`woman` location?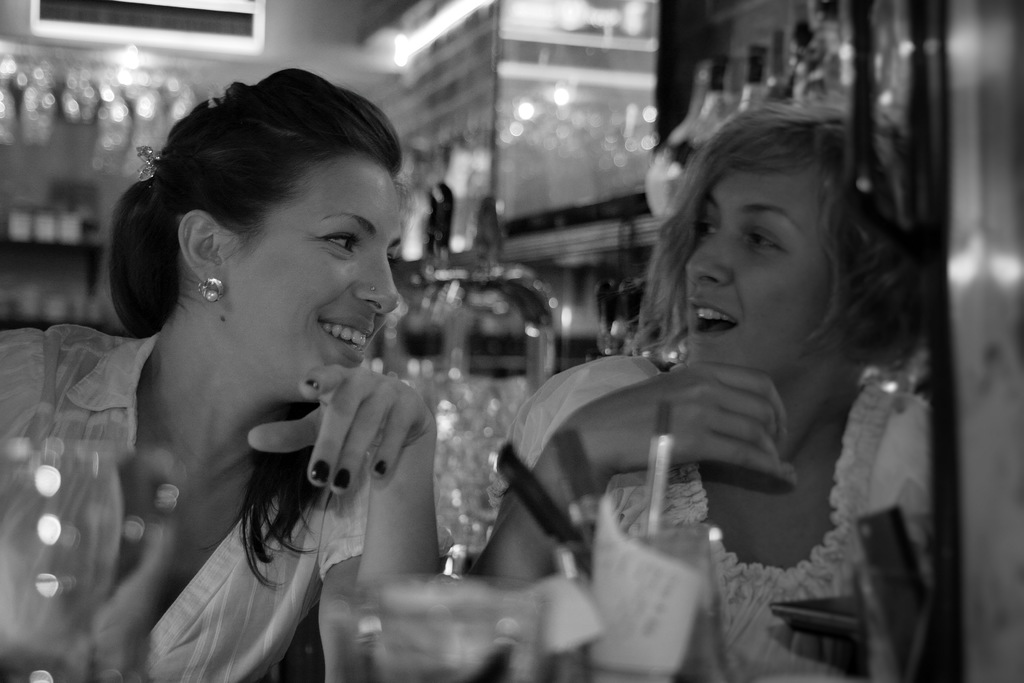
left=29, top=65, right=534, bottom=677
